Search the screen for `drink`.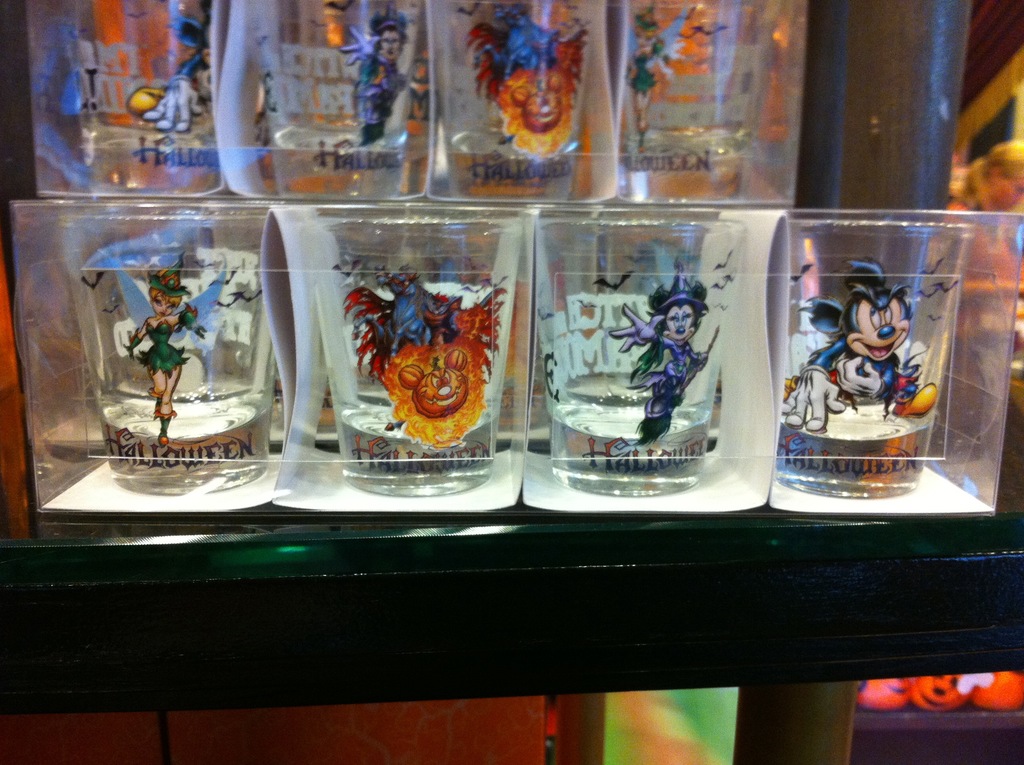
Found at locate(618, 127, 756, 202).
